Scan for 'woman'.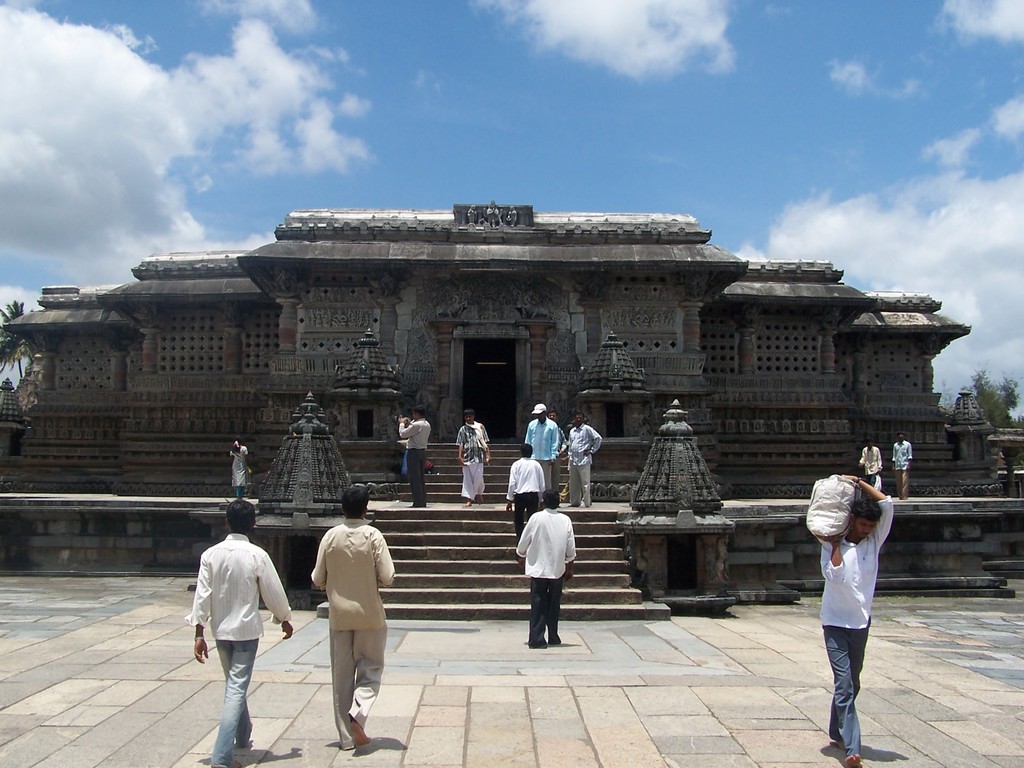
Scan result: [226,432,252,499].
